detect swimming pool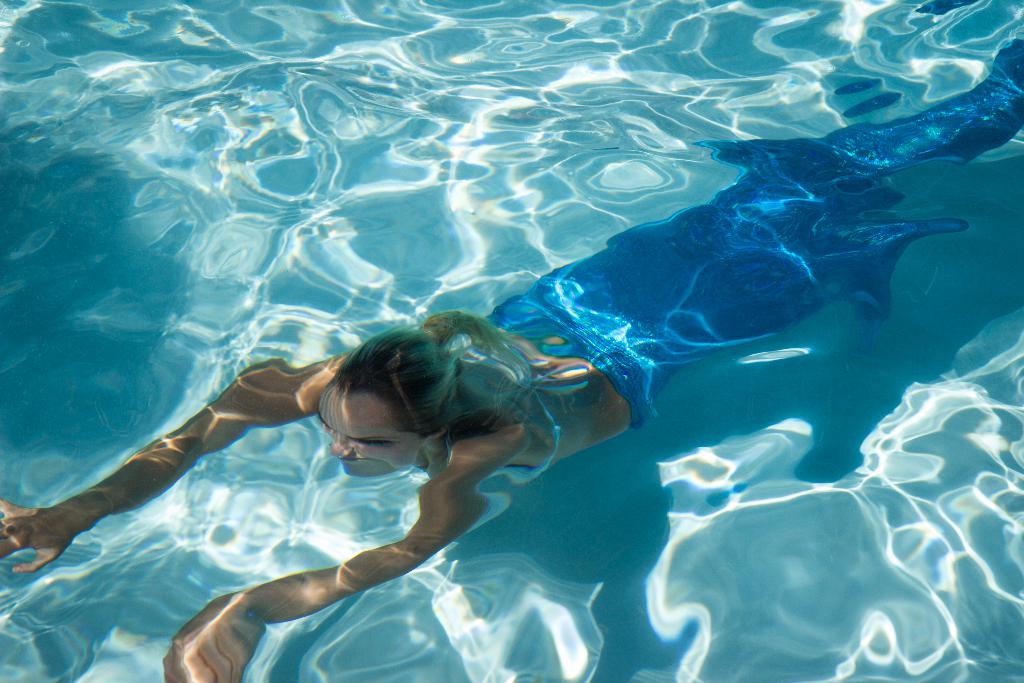
0/0/1023/682
